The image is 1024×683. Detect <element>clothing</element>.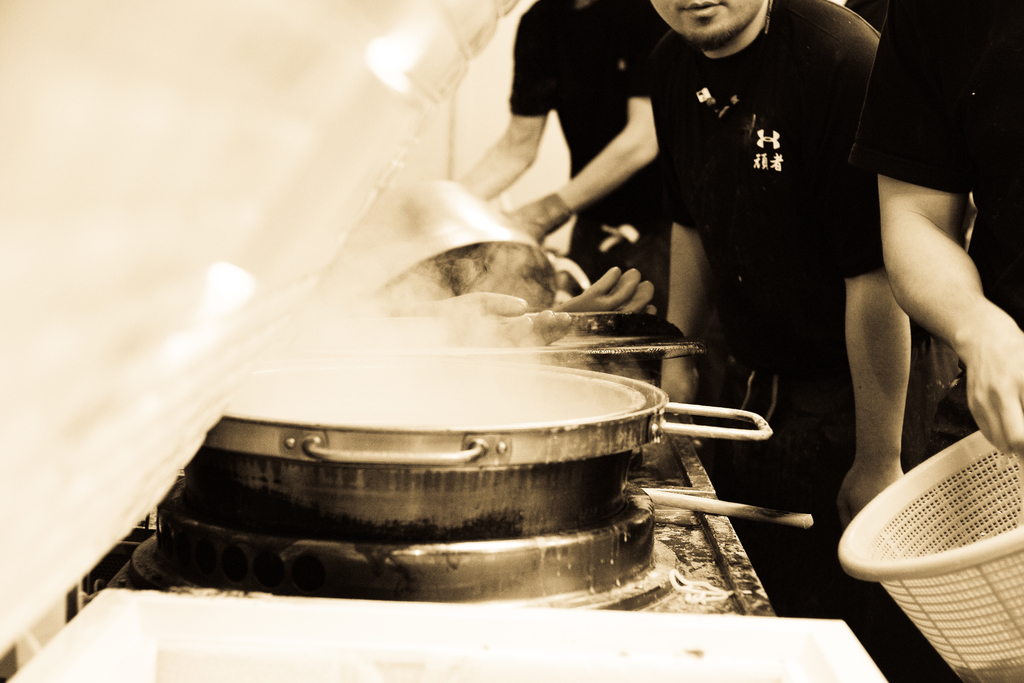
Detection: [669, 0, 886, 457].
